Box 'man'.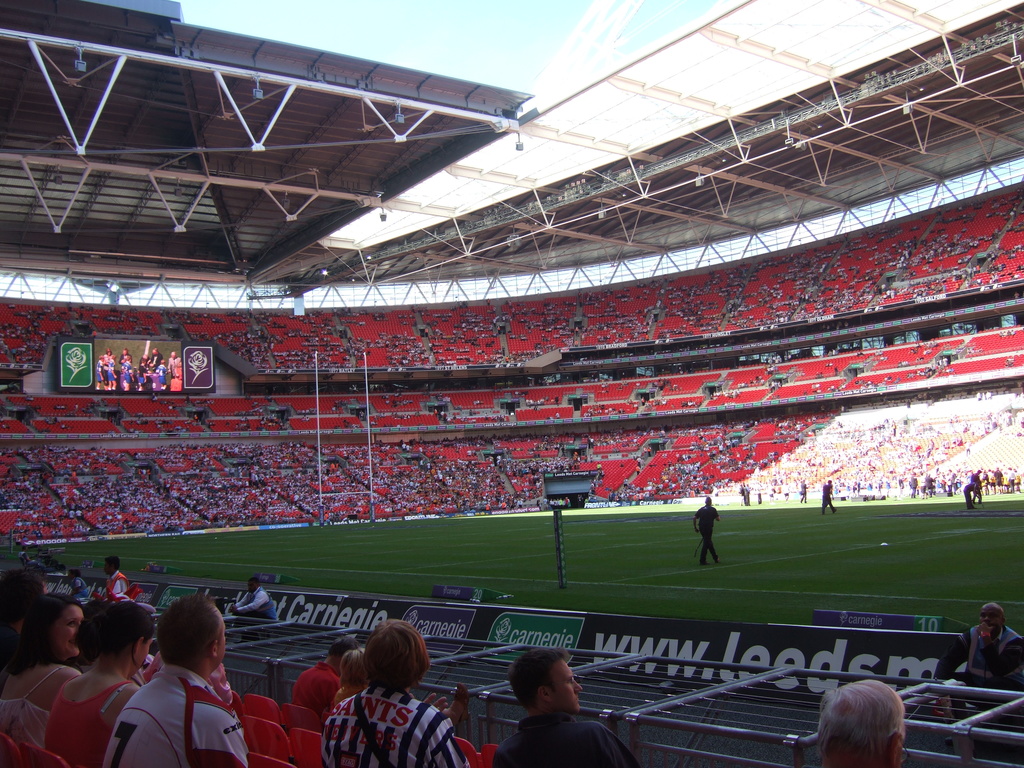
x1=800, y1=478, x2=808, y2=504.
